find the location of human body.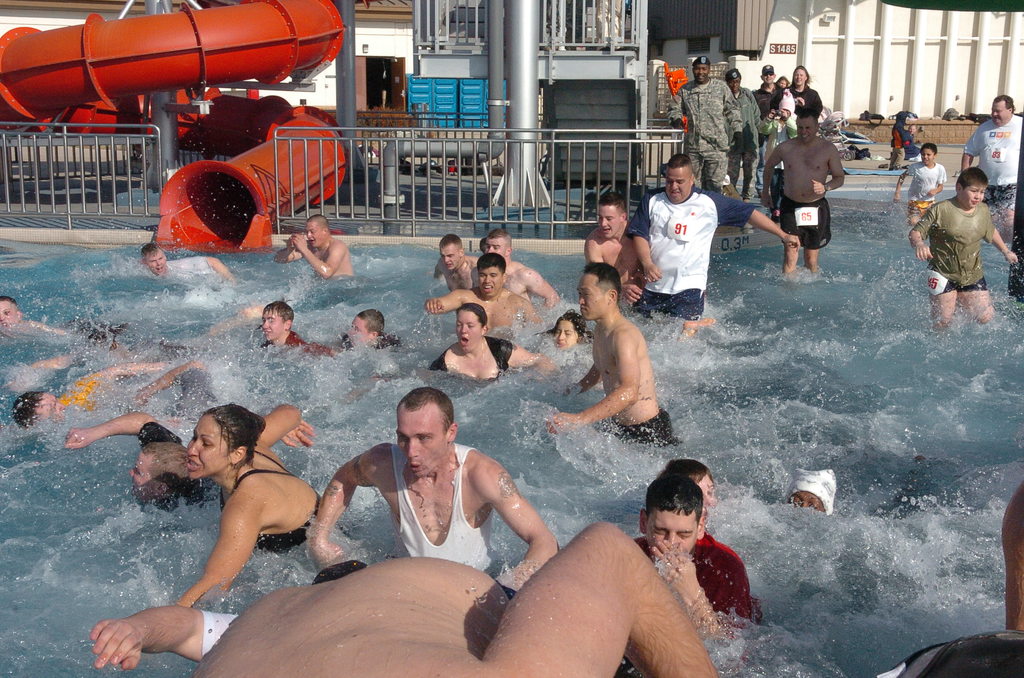
Location: box(729, 65, 760, 197).
